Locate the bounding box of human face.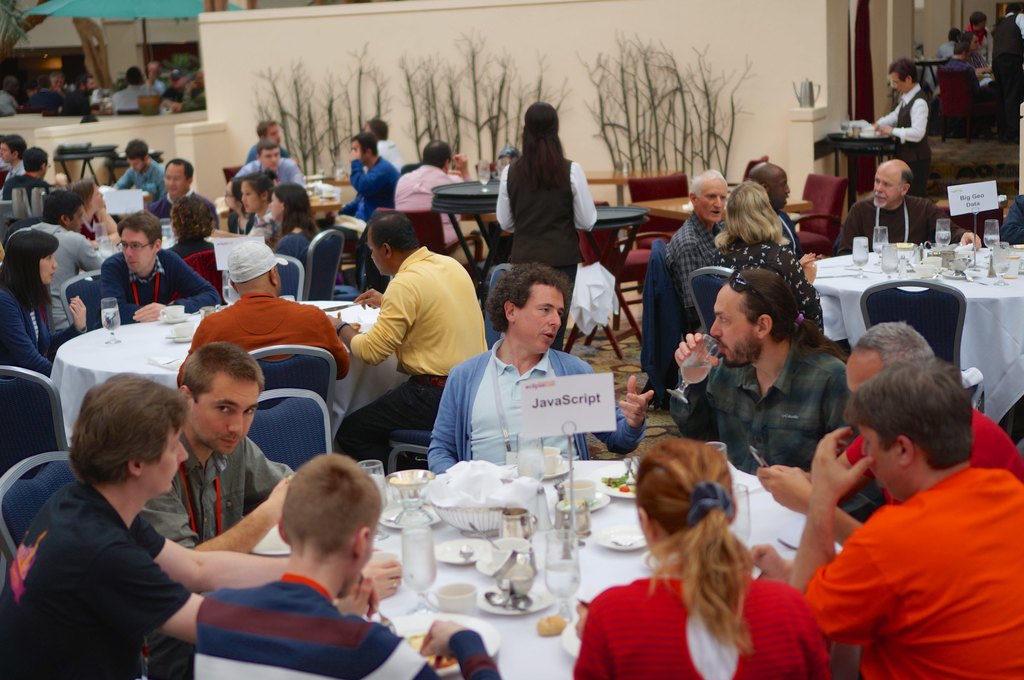
Bounding box: <region>128, 155, 148, 175</region>.
